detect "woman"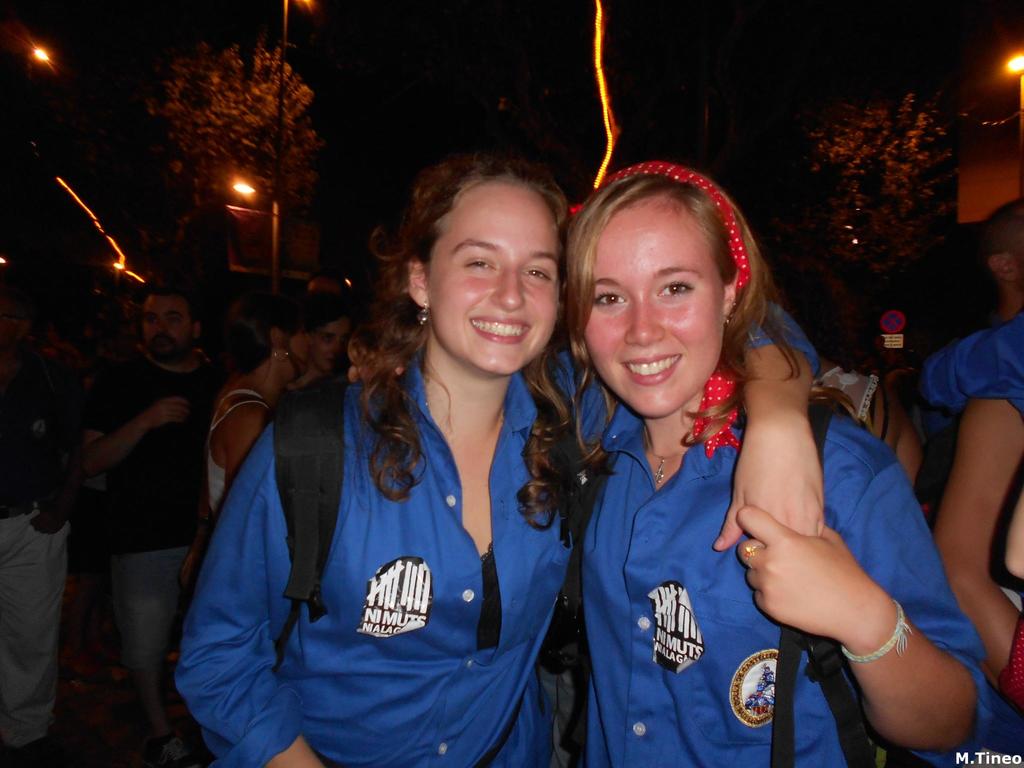
[left=618, top=166, right=973, bottom=762]
